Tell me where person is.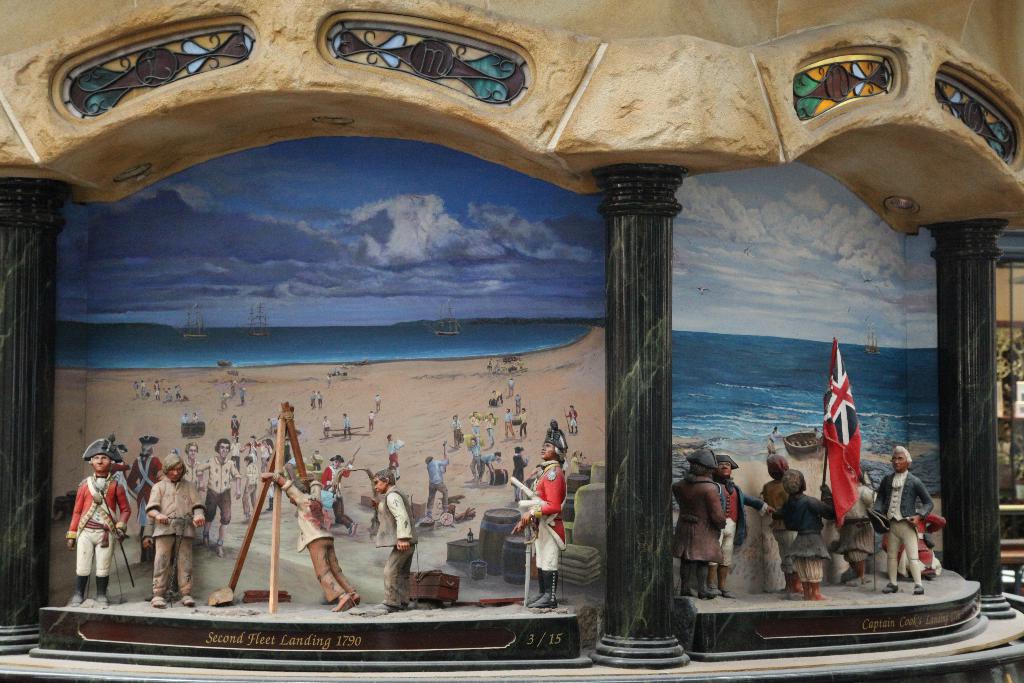
person is at x1=480 y1=452 x2=501 y2=483.
